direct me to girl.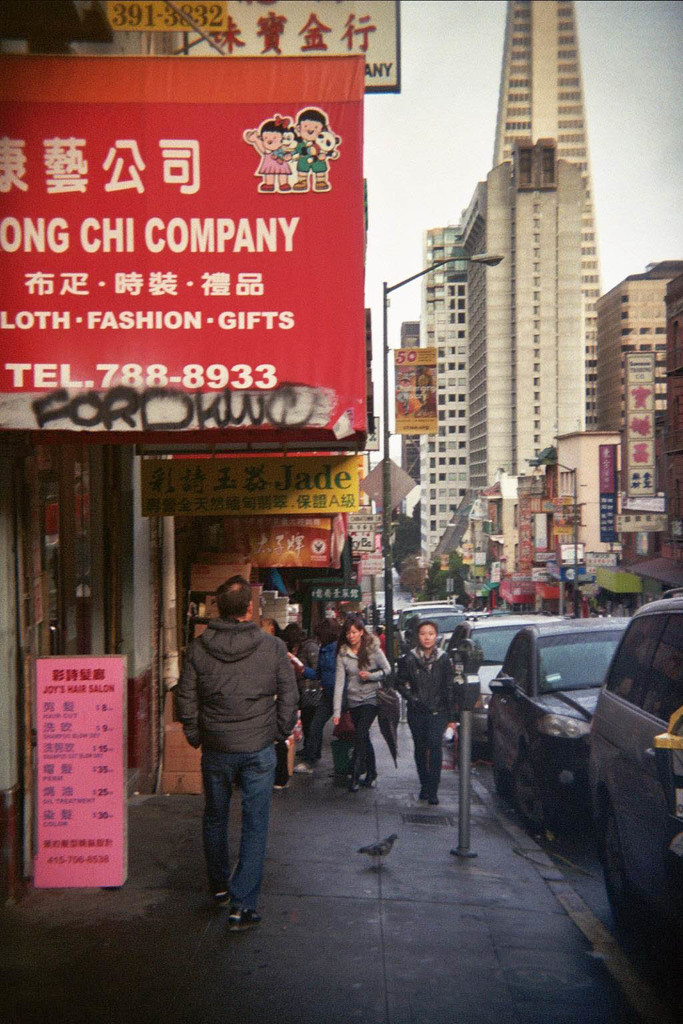
Direction: crop(391, 624, 457, 805).
